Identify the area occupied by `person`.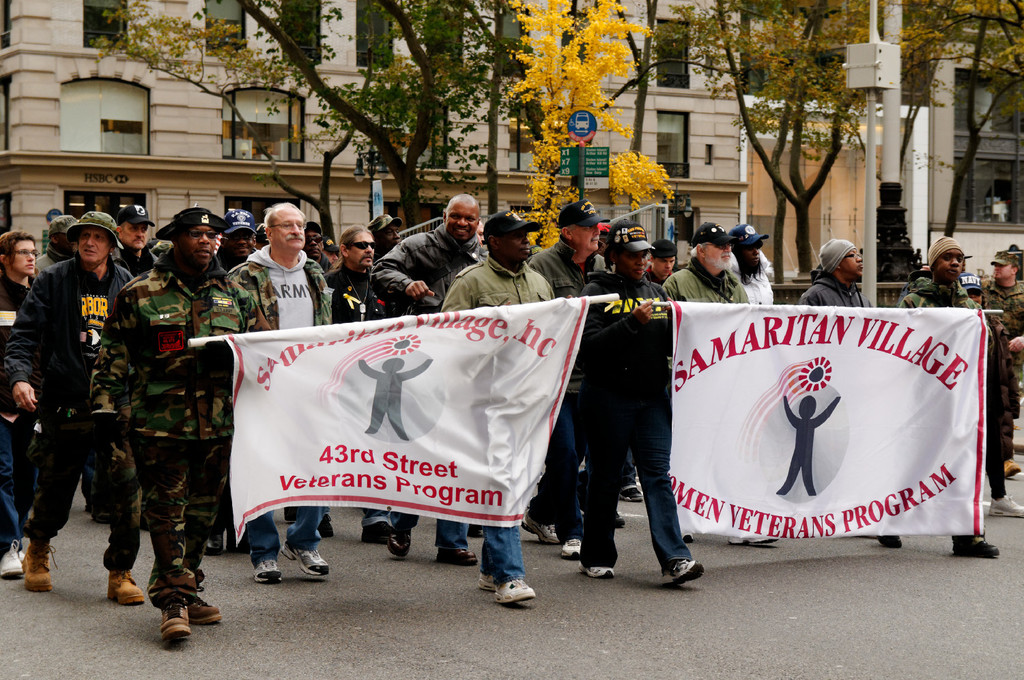
Area: [left=800, top=238, right=902, bottom=542].
